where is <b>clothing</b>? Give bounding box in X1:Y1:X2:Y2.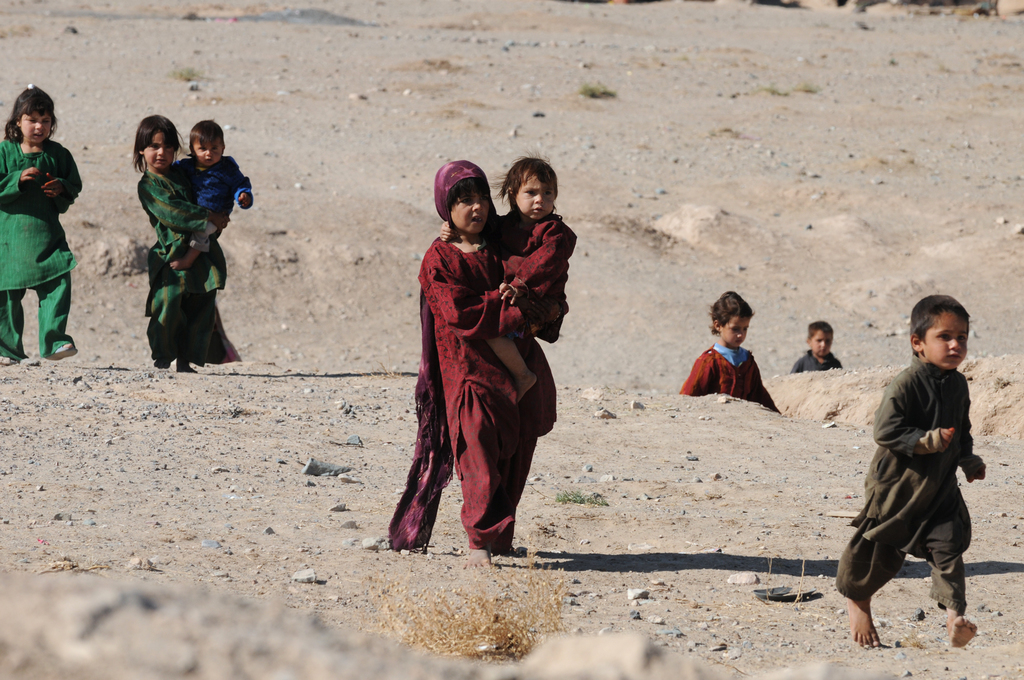
493:209:577:341.
